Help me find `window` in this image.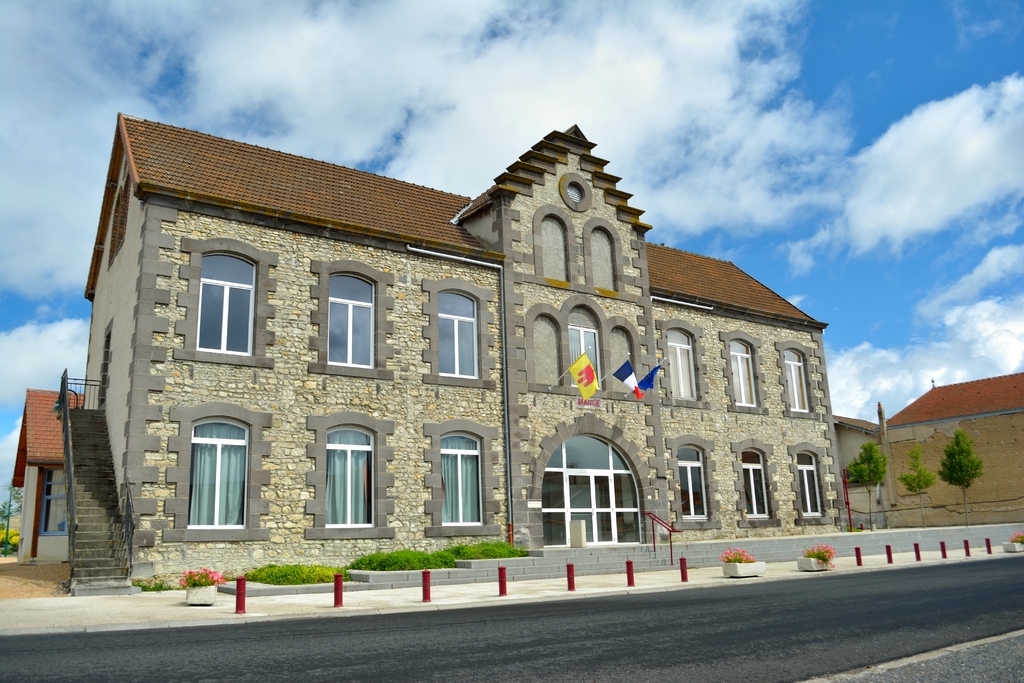
Found it: (x1=743, y1=449, x2=765, y2=517).
